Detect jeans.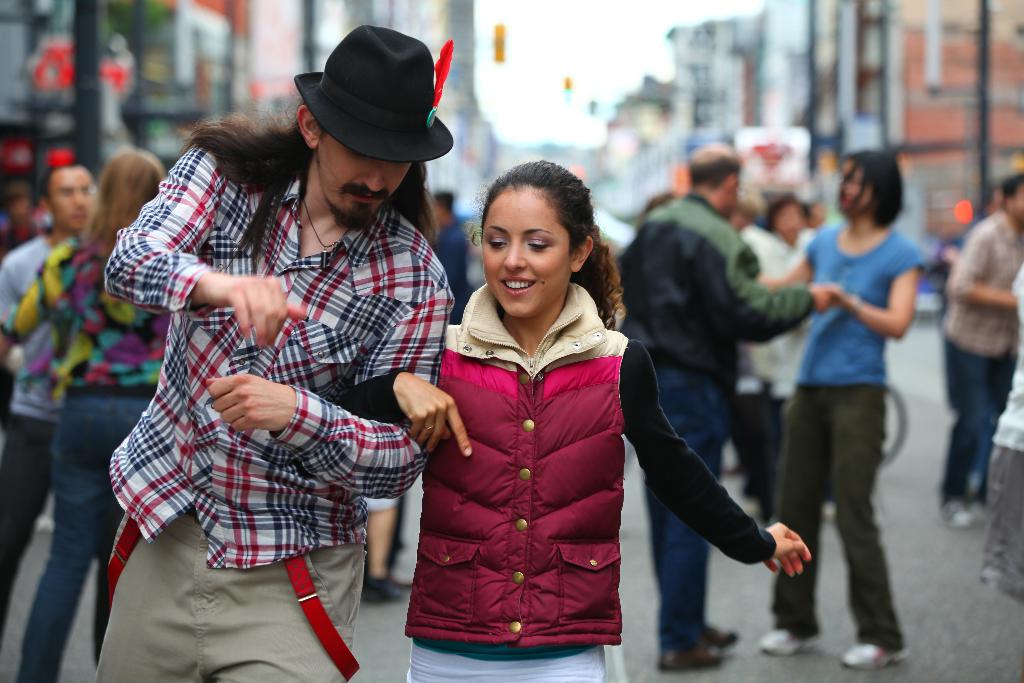
Detected at bbox(655, 368, 721, 655).
